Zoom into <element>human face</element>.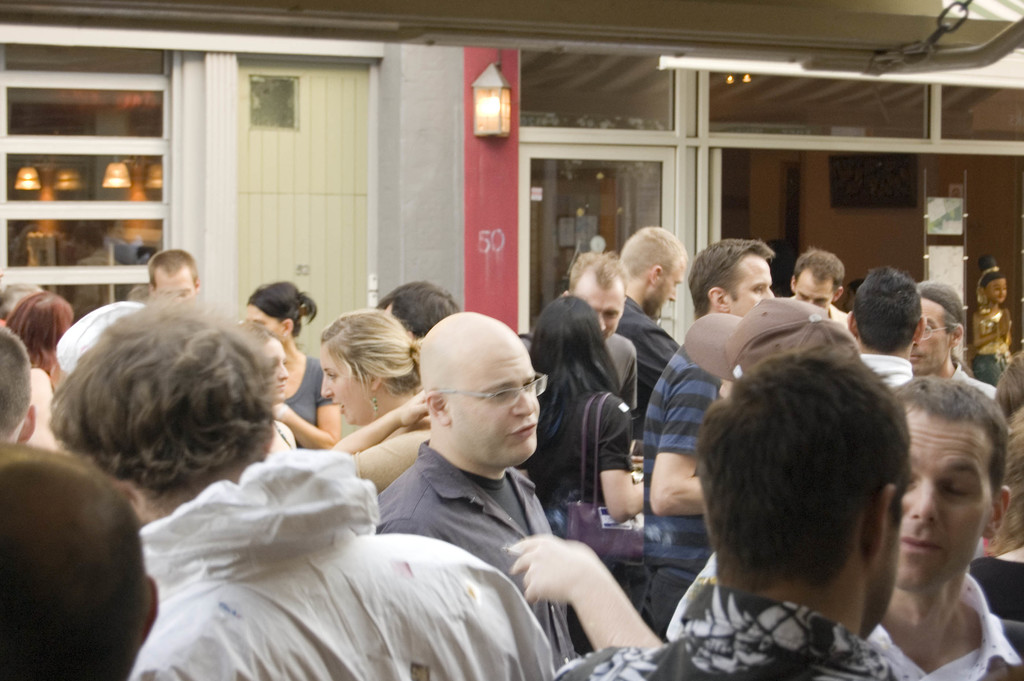
Zoom target: (656,259,690,325).
